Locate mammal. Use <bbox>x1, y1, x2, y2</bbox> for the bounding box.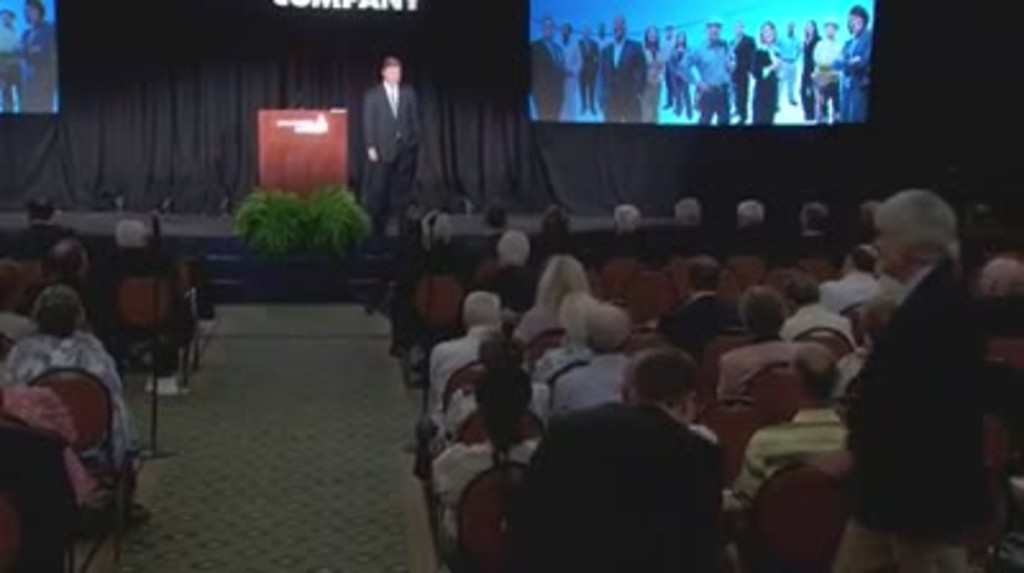
<bbox>832, 189, 993, 570</bbox>.
